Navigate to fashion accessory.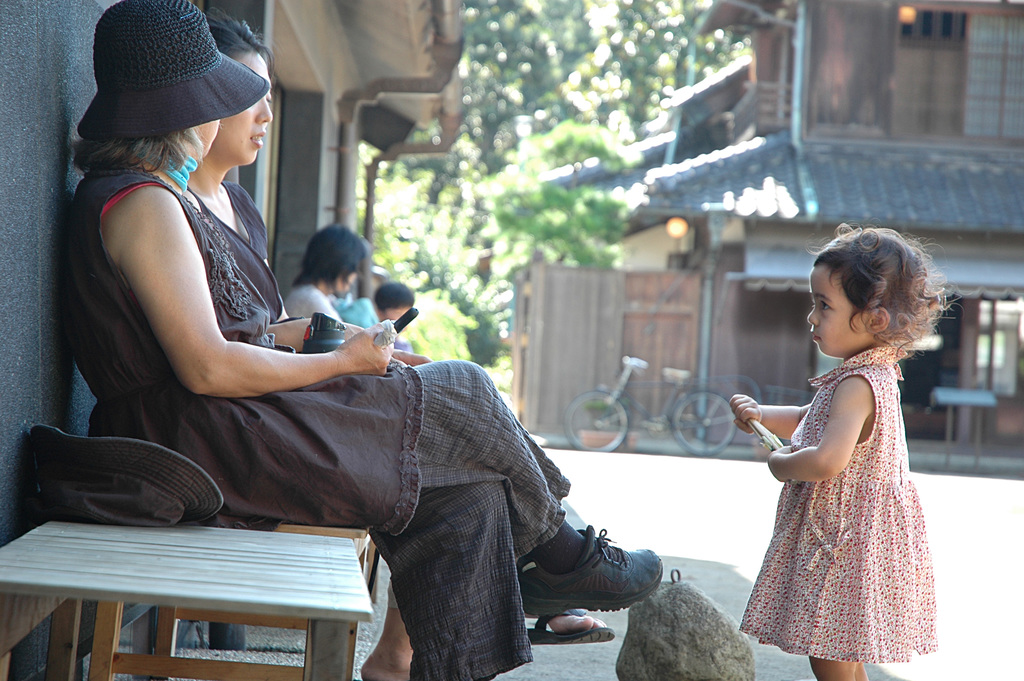
Navigation target: l=20, t=425, r=224, b=530.
